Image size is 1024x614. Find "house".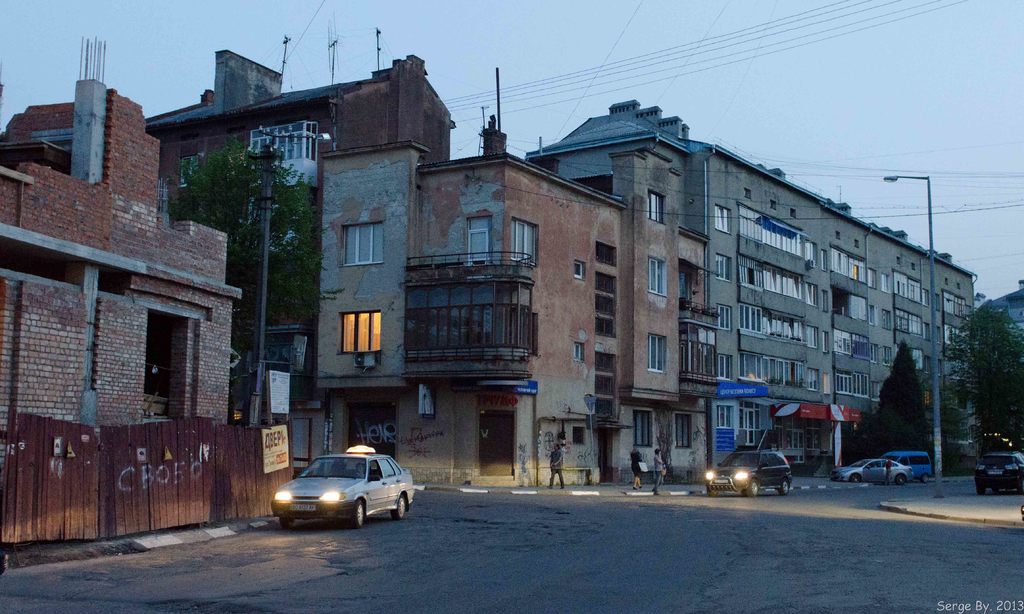
crop(710, 133, 845, 481).
